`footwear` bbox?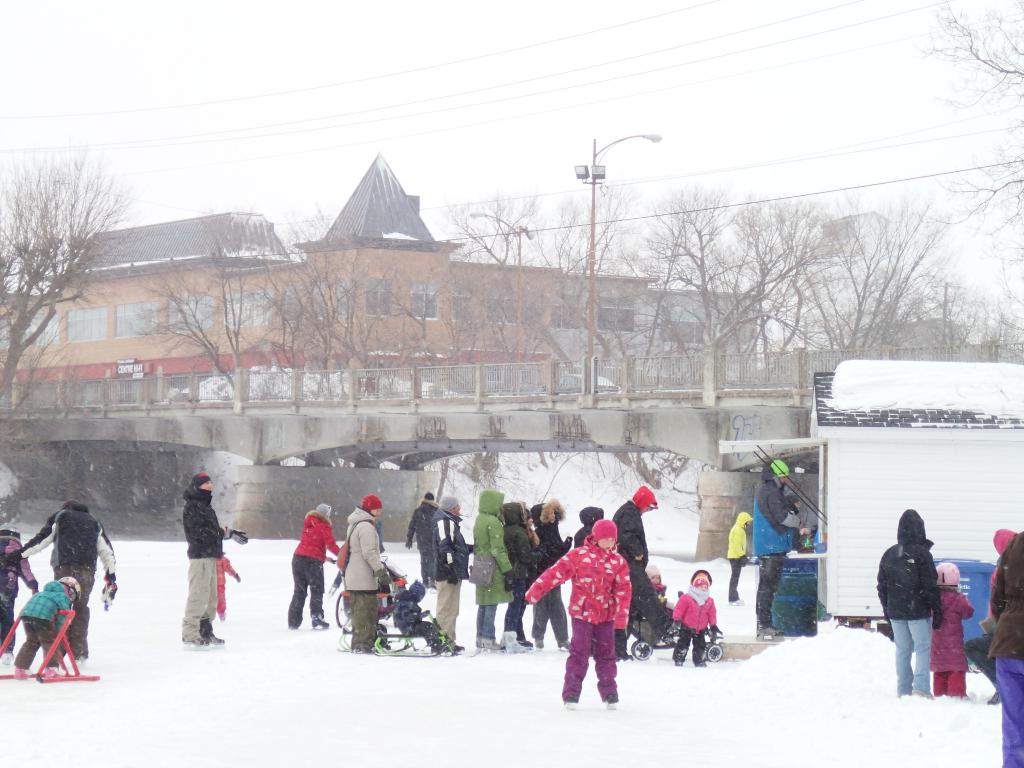
bbox=(559, 641, 572, 651)
